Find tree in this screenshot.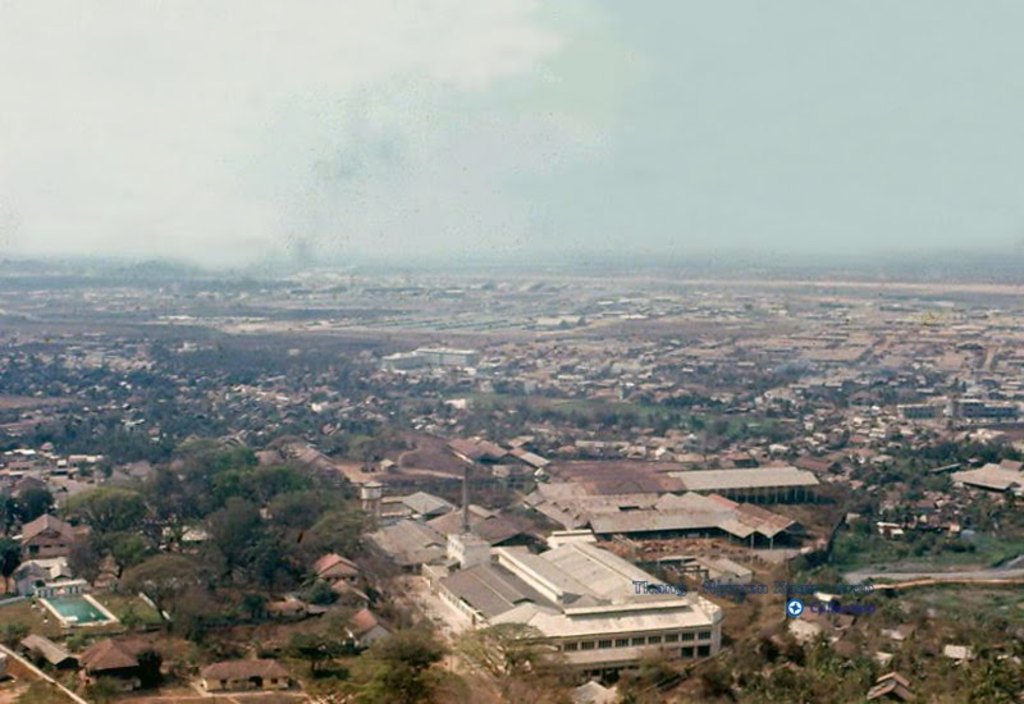
The bounding box for tree is rect(133, 646, 165, 691).
